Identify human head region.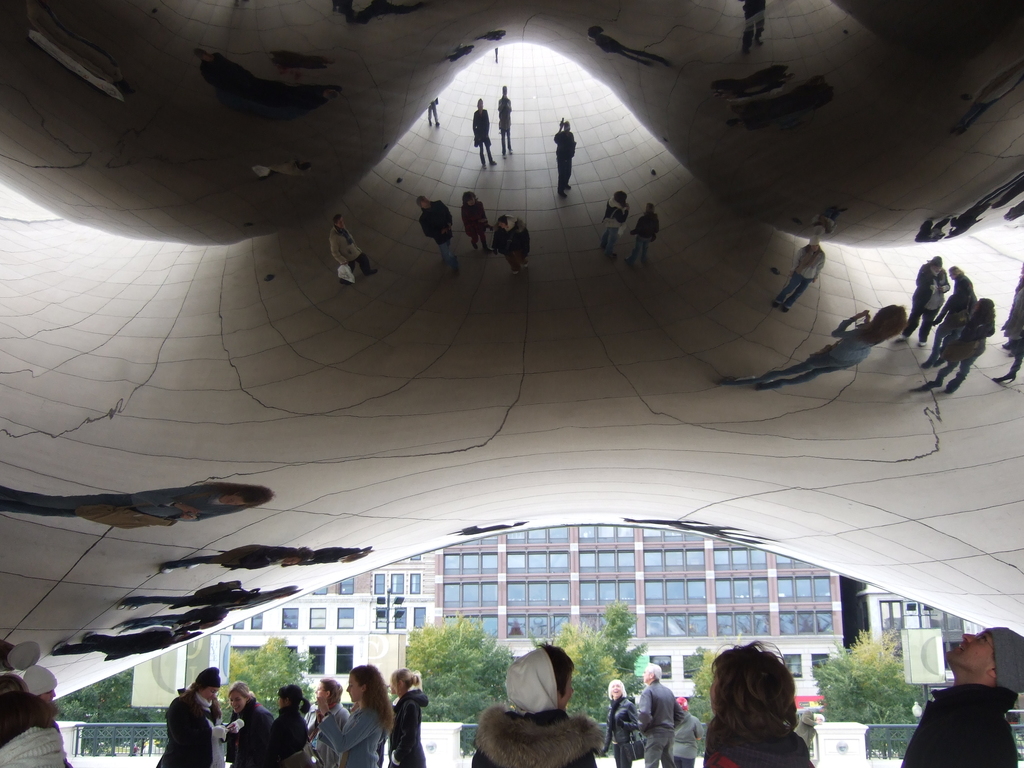
Region: locate(275, 684, 307, 710).
